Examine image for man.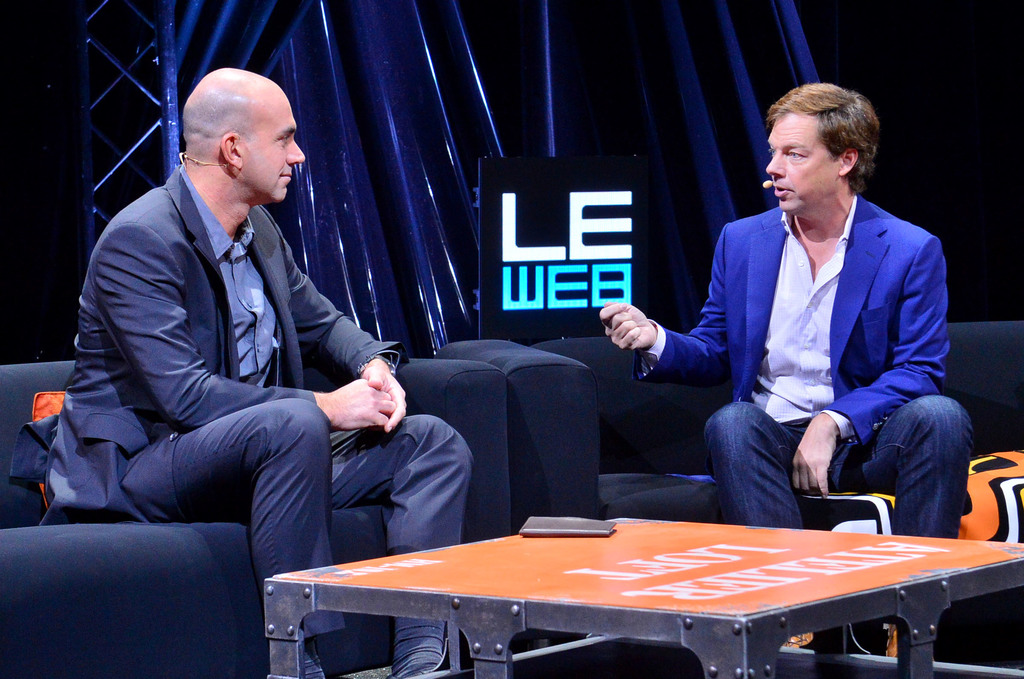
Examination result: bbox=(598, 81, 972, 659).
